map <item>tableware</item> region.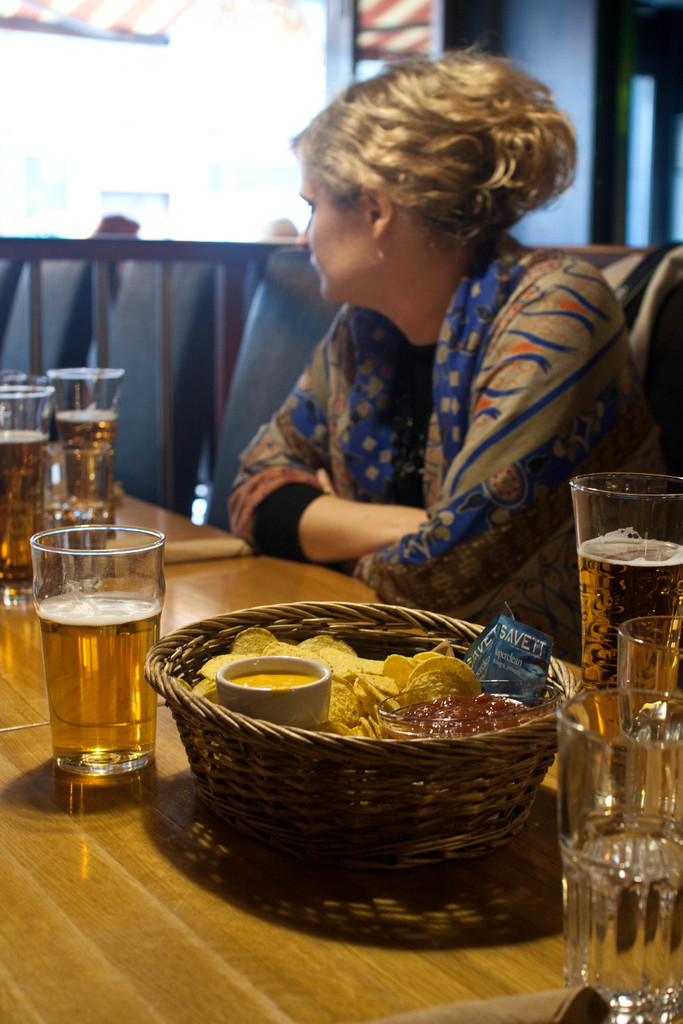
Mapped to (0,386,54,603).
